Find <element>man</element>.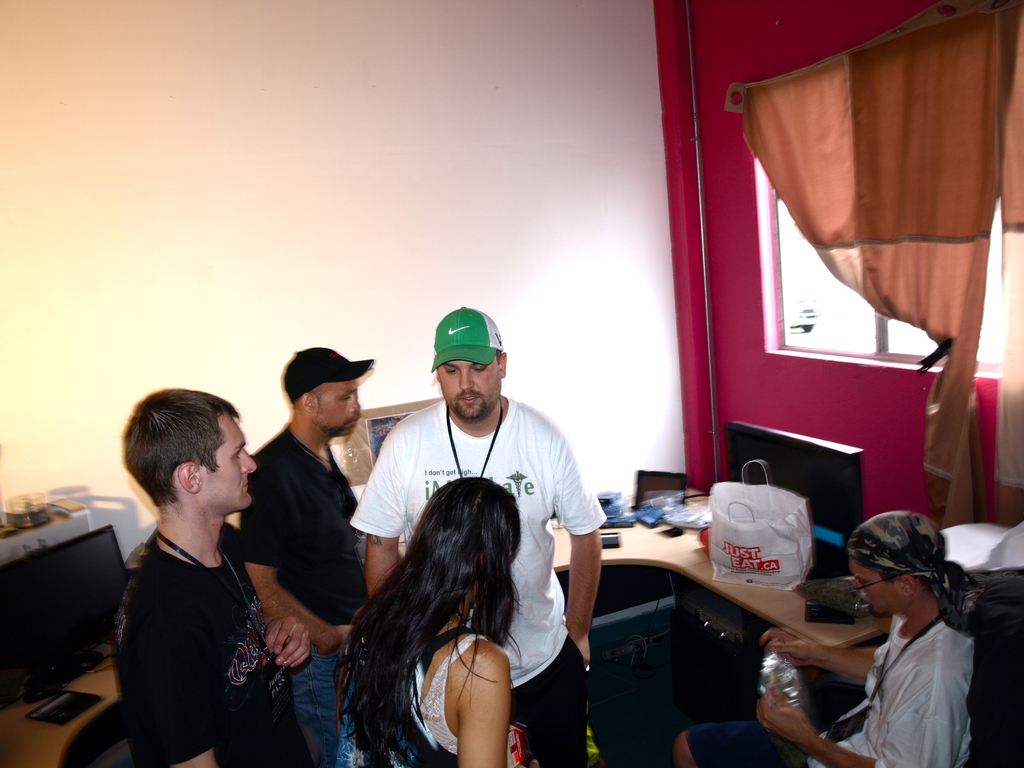
pyautogui.locateOnScreen(348, 300, 602, 767).
